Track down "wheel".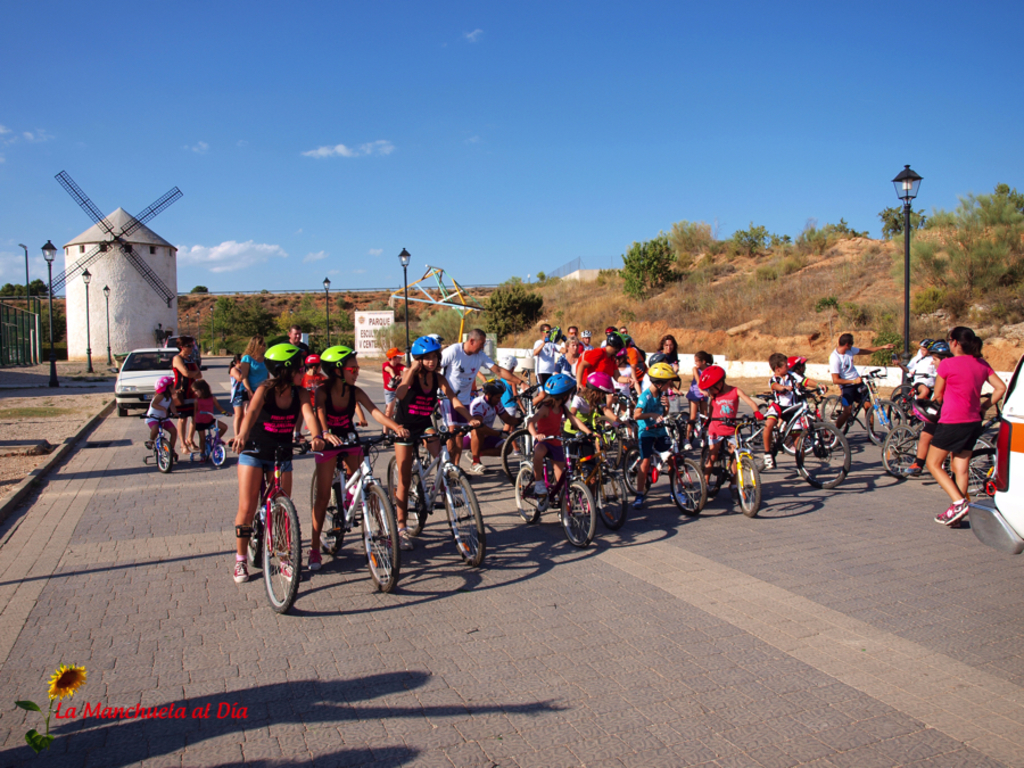
Tracked to bbox(311, 464, 342, 554).
